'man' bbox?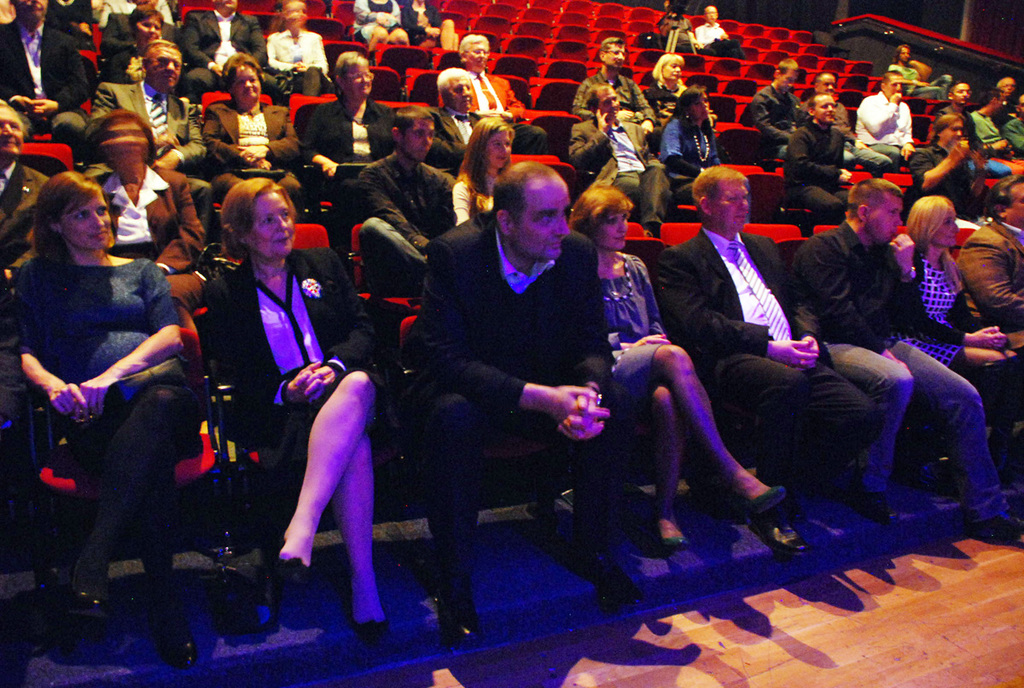
Rect(652, 165, 885, 558)
